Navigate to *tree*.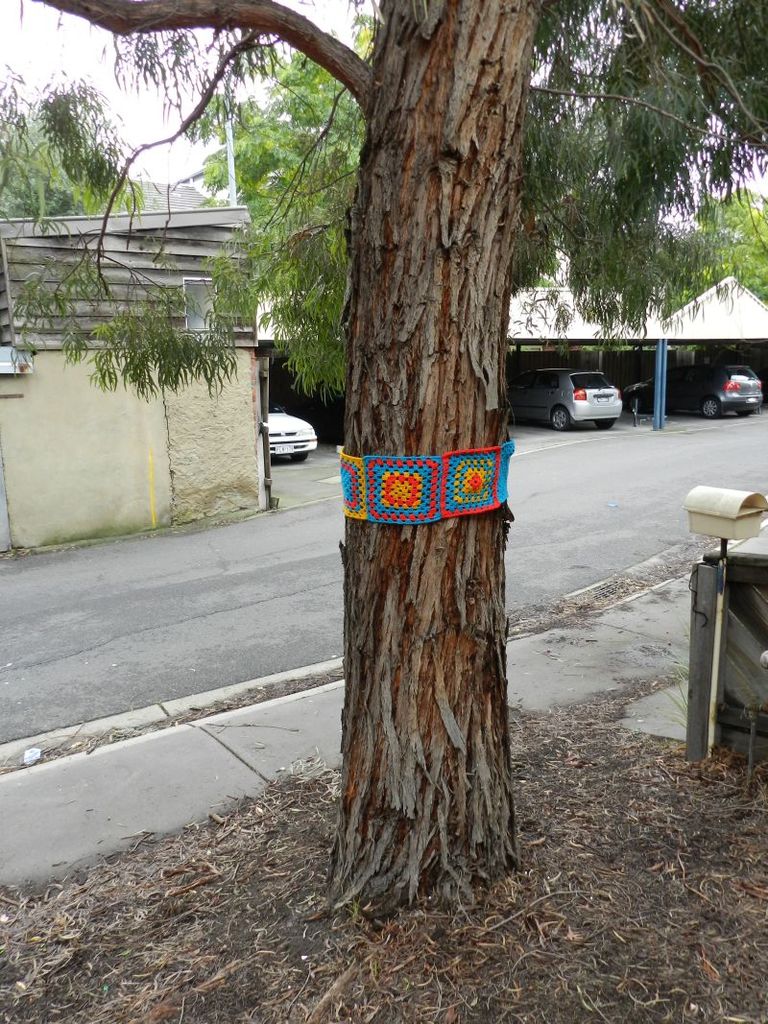
Navigation target: pyautogui.locateOnScreen(0, 65, 125, 240).
